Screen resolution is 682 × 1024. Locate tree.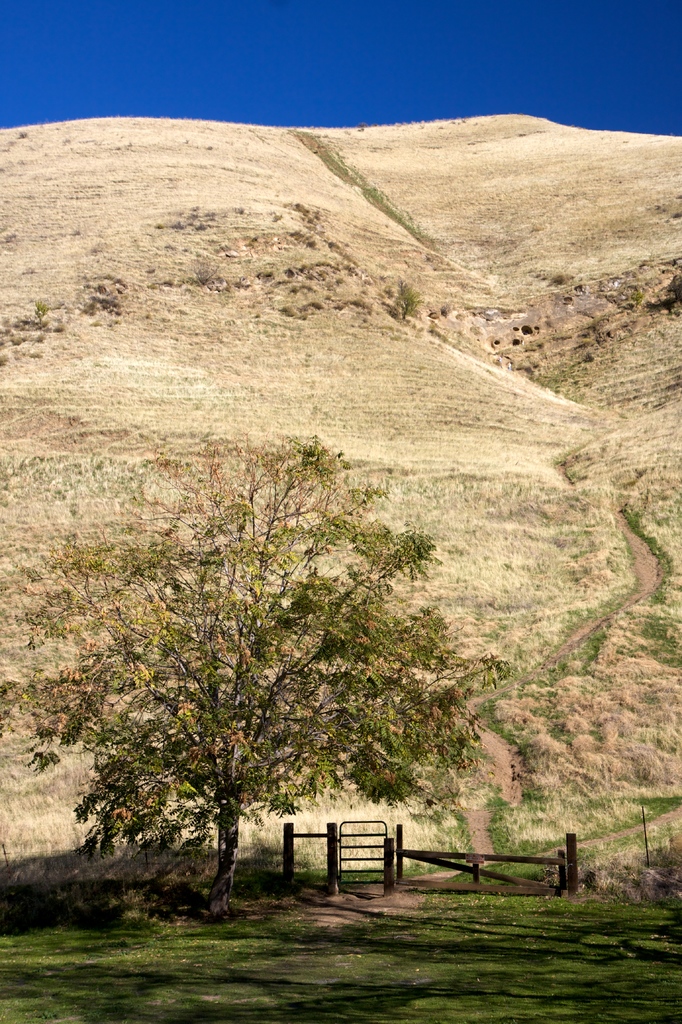
(55,422,444,919).
